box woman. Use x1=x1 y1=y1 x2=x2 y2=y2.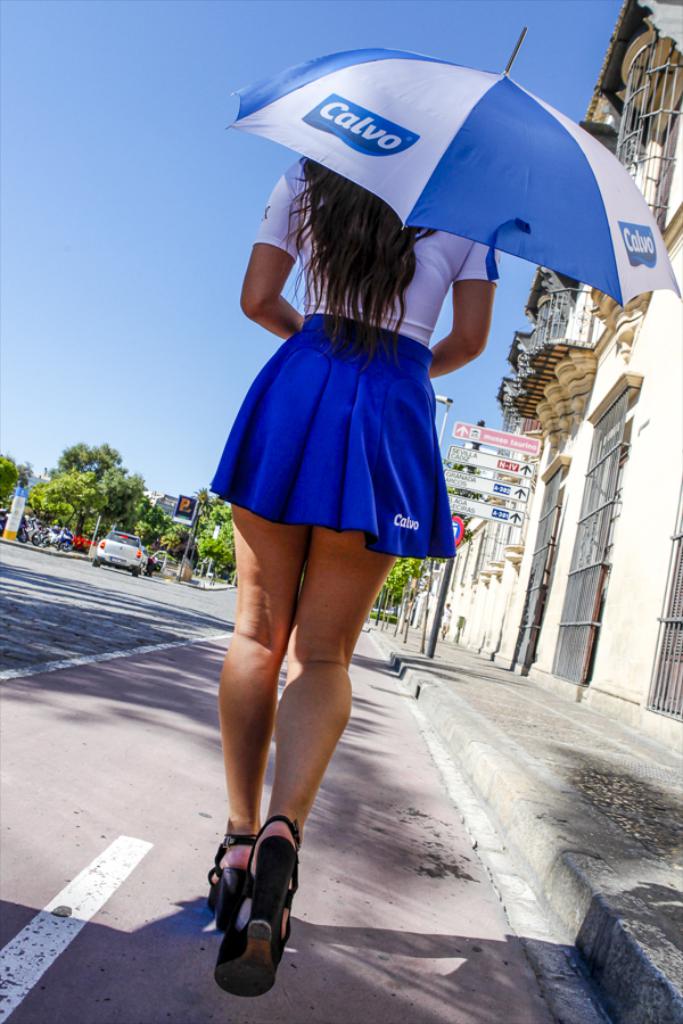
x1=208 y1=147 x2=505 y2=1001.
